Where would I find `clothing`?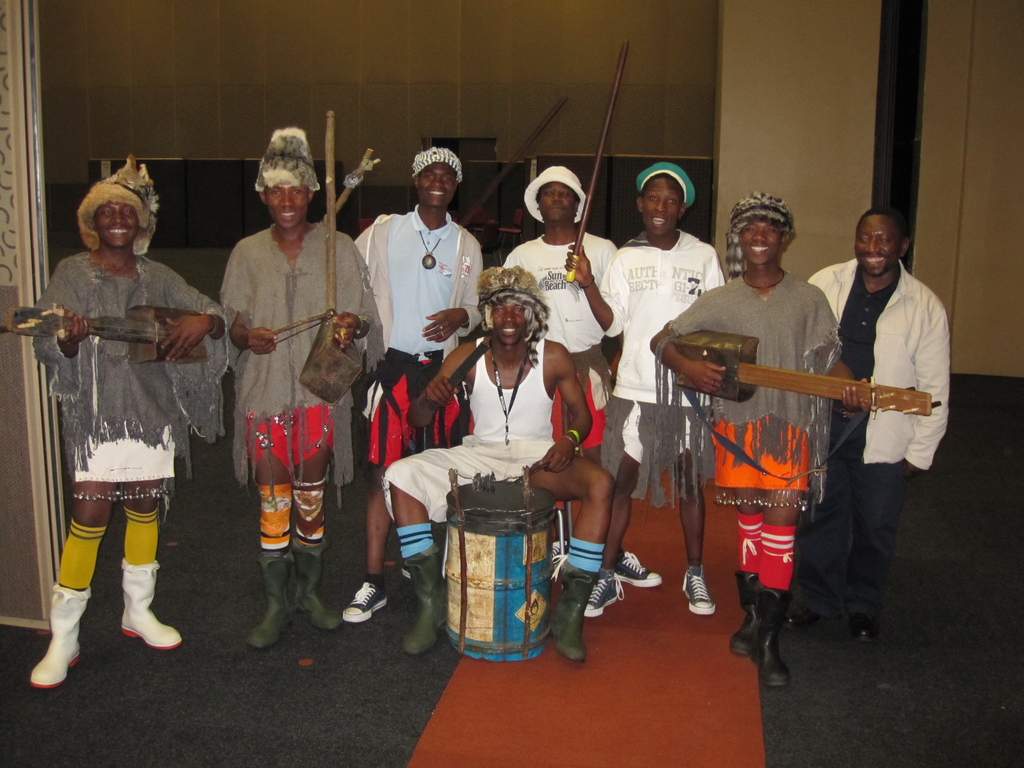
At select_region(122, 508, 158, 565).
